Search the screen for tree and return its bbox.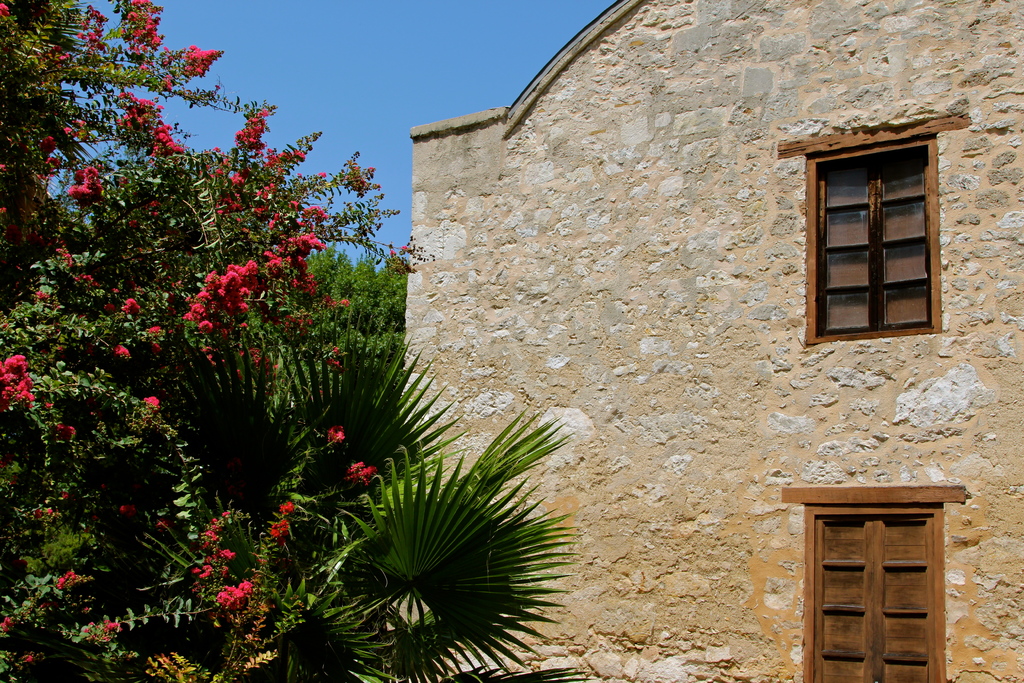
Found: bbox=(0, 0, 442, 682).
